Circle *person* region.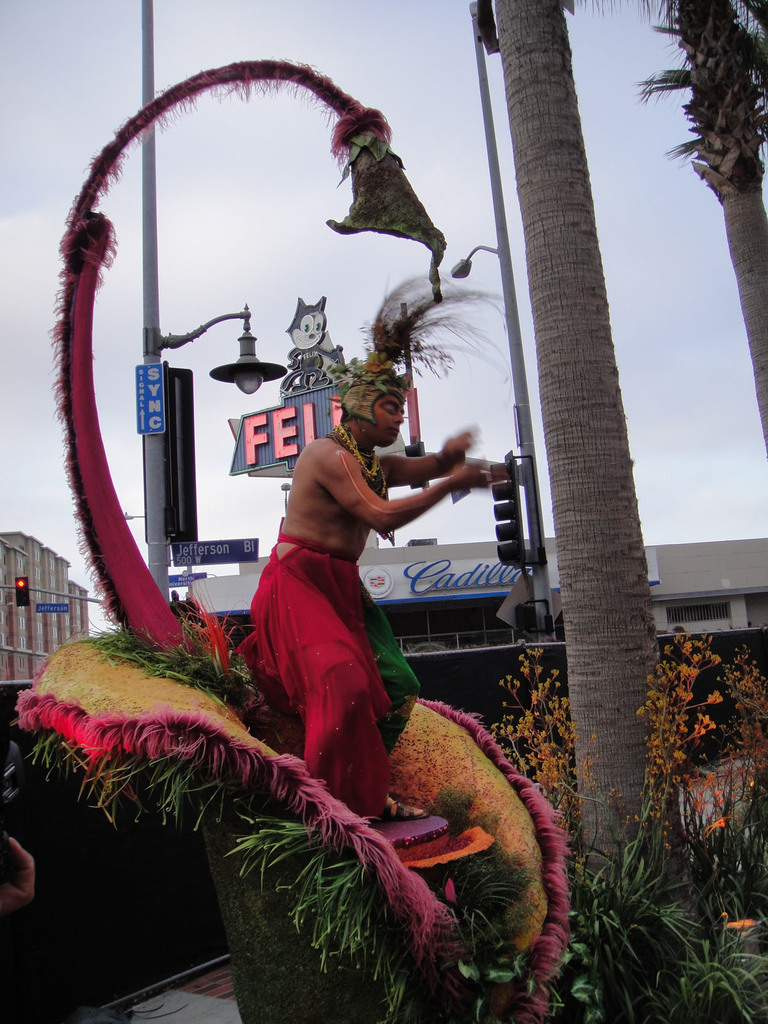
Region: x1=248, y1=274, x2=510, y2=827.
